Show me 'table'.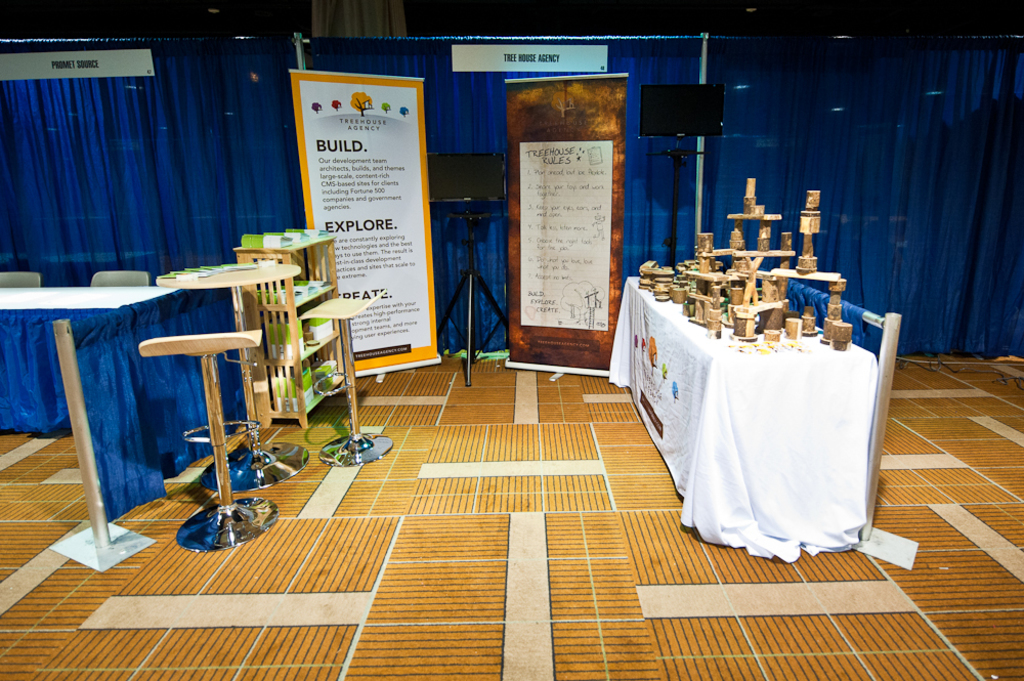
'table' is here: pyautogui.locateOnScreen(158, 266, 306, 493).
